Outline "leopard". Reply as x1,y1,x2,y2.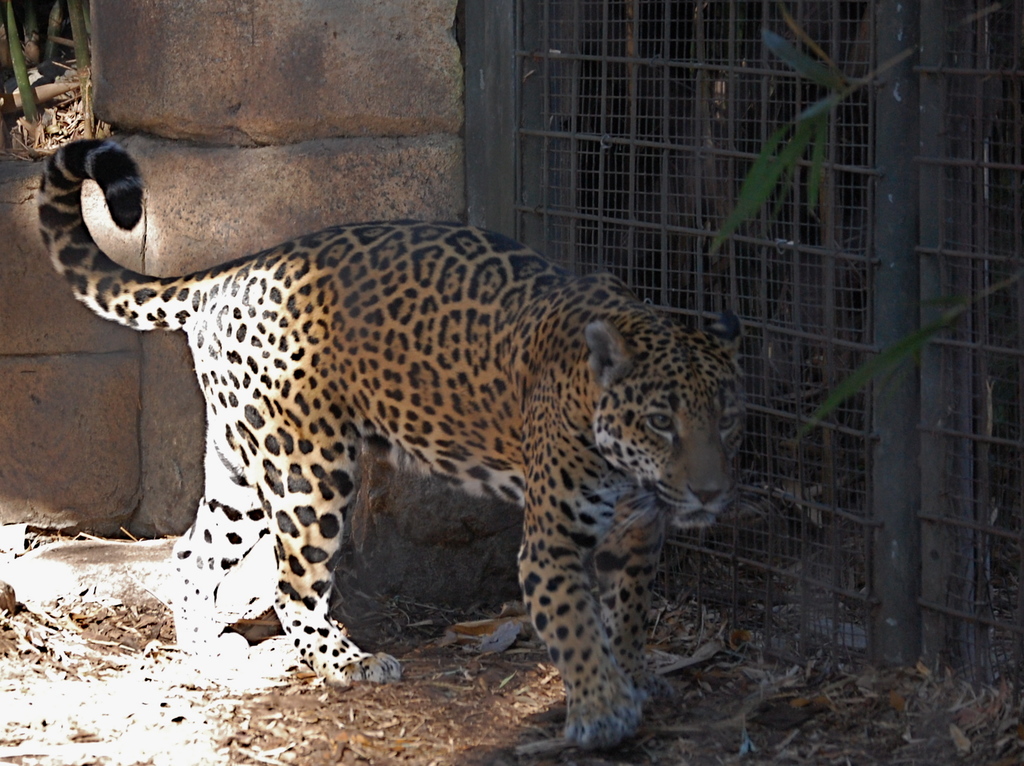
35,140,741,749.
